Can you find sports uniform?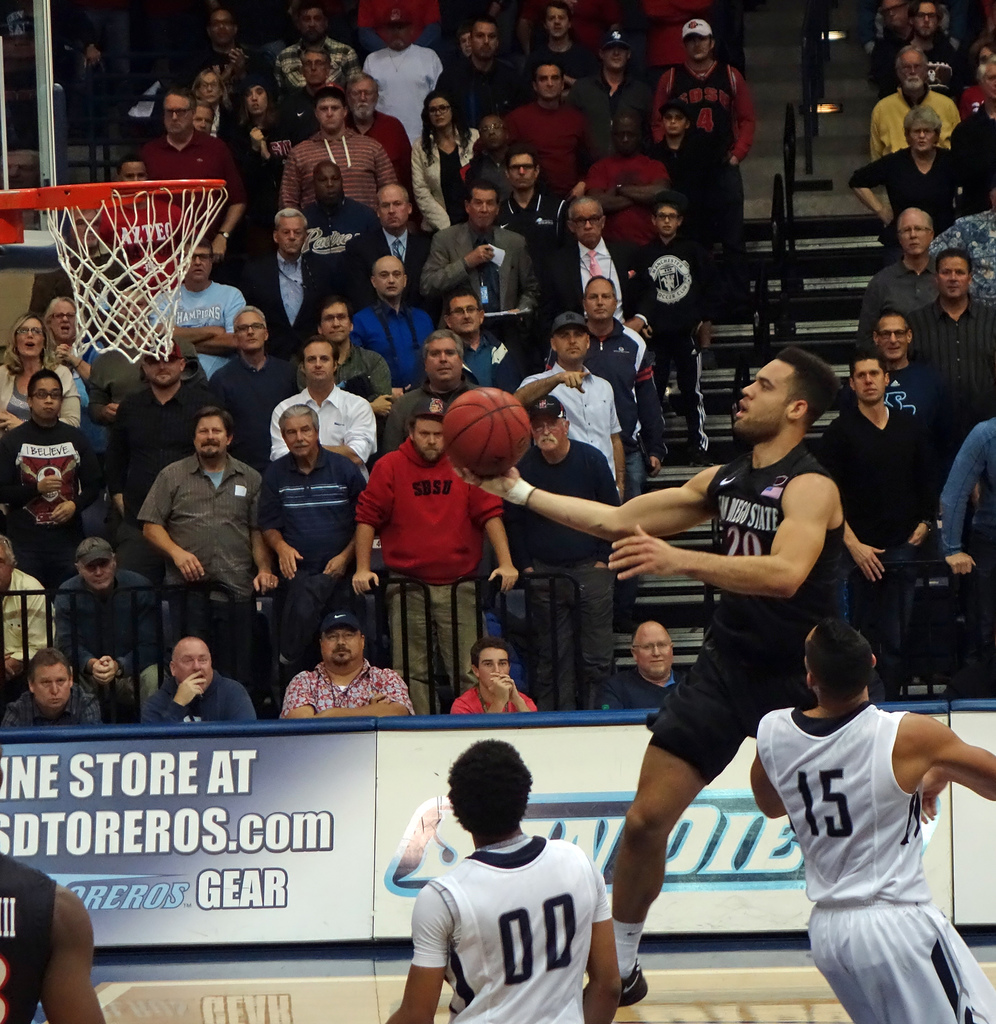
Yes, bounding box: crop(755, 708, 995, 1023).
